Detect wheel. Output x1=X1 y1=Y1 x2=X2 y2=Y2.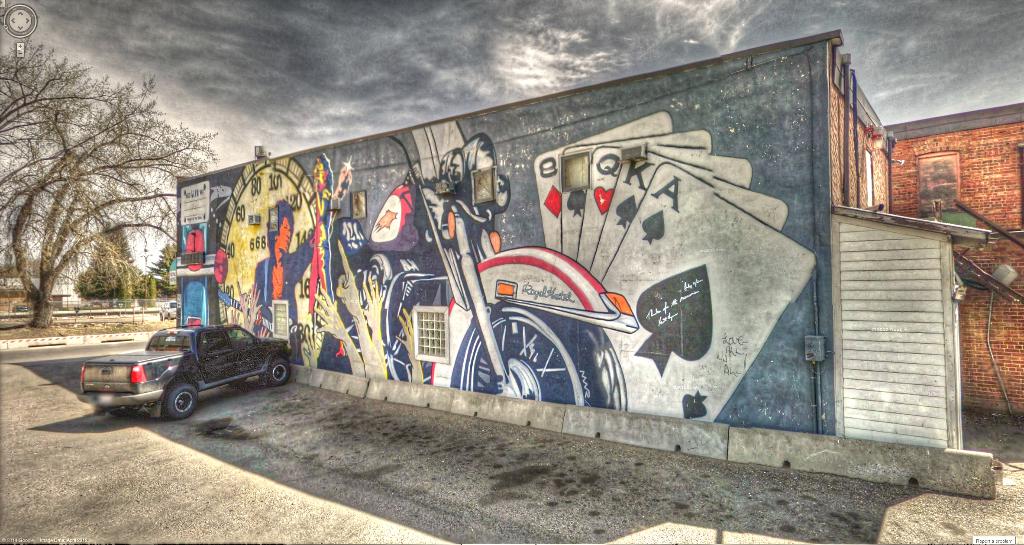
x1=262 y1=356 x2=295 y2=384.
